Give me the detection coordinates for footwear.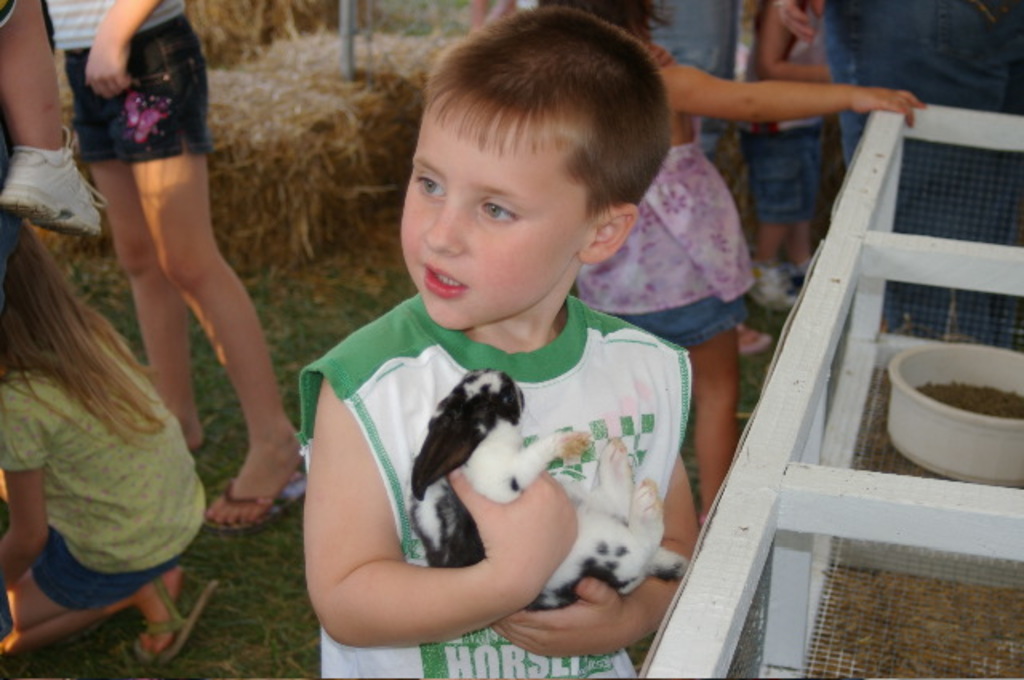
BBox(741, 322, 779, 349).
